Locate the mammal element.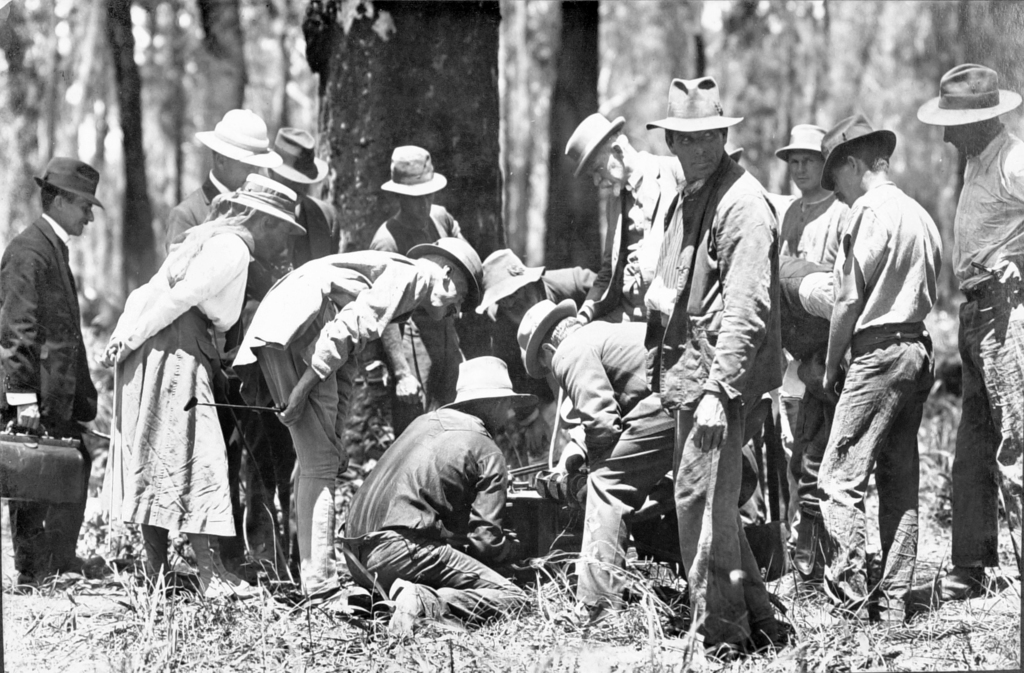
Element bbox: rect(234, 234, 484, 595).
